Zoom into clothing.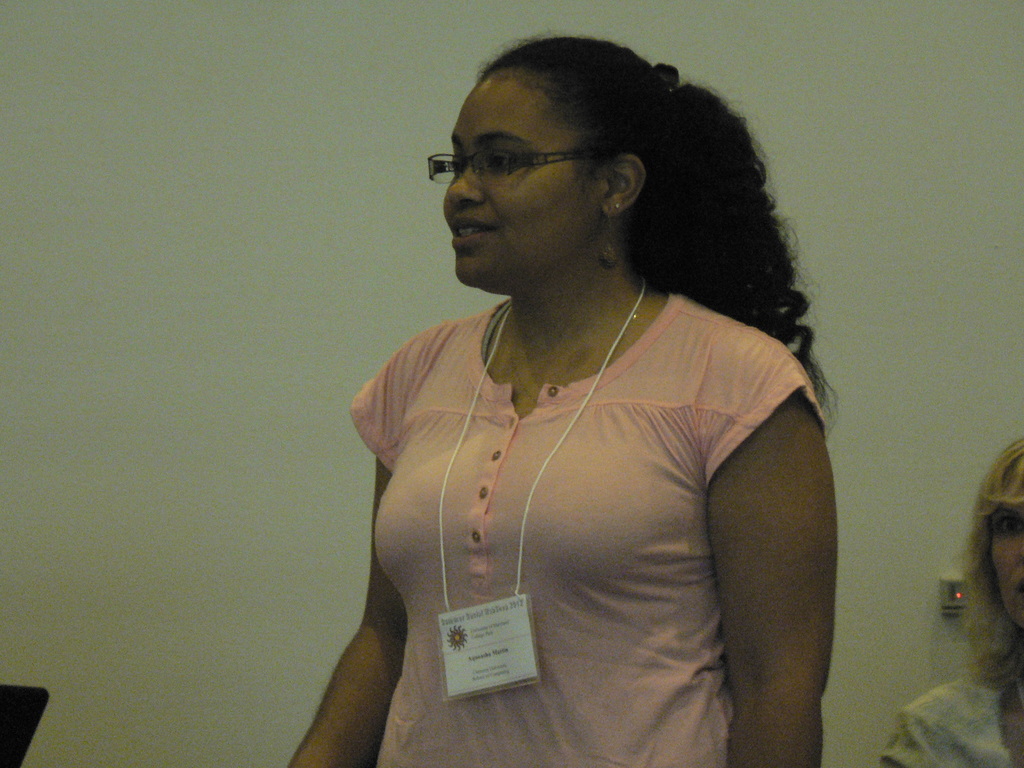
Zoom target: 333,257,824,739.
